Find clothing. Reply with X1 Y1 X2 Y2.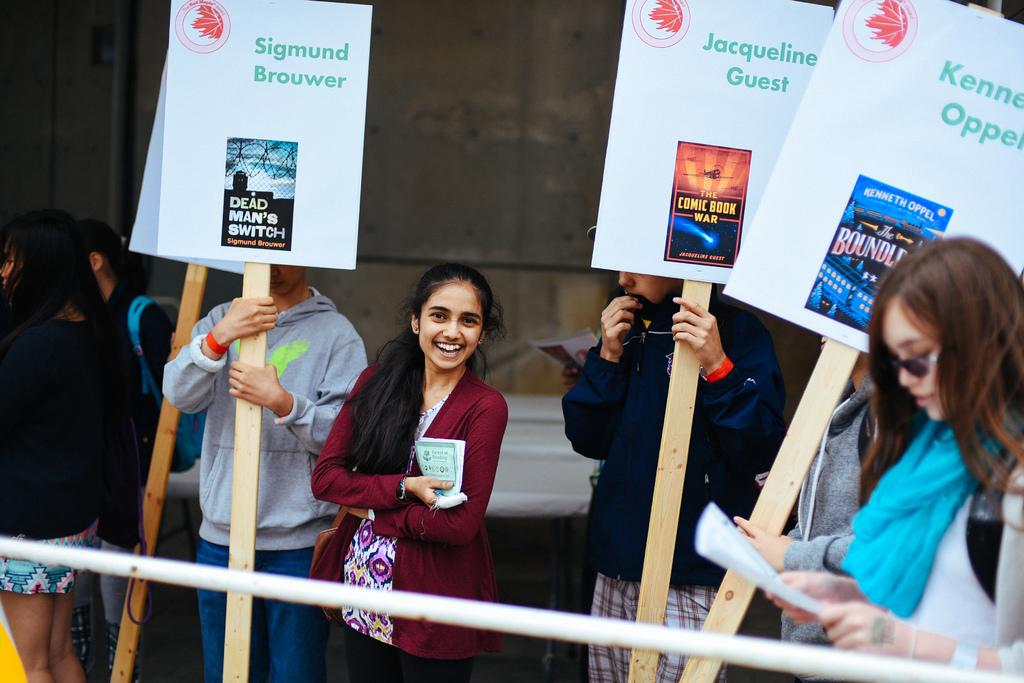
851 392 1023 682.
